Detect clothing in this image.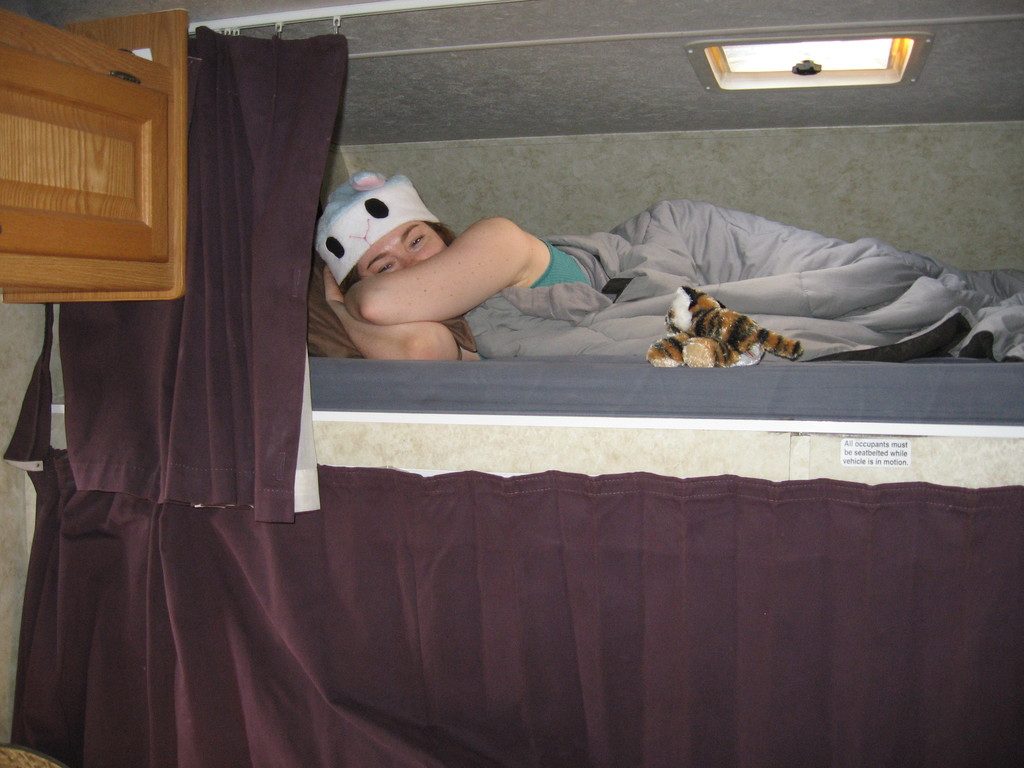
Detection: l=356, t=174, r=967, b=376.
